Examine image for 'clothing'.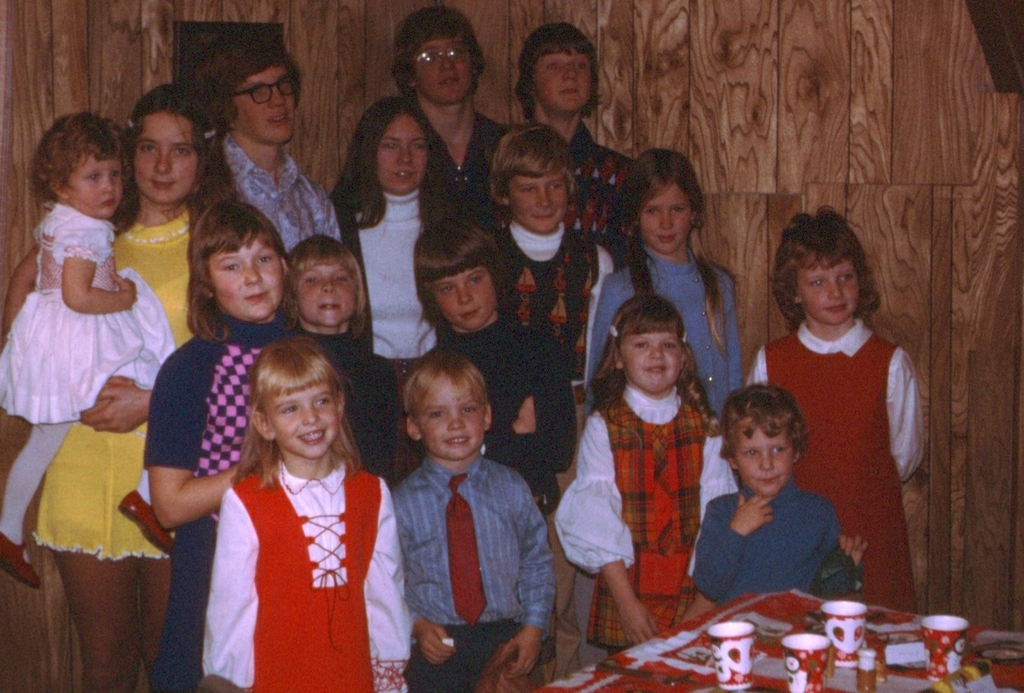
Examination result: [0,419,71,547].
